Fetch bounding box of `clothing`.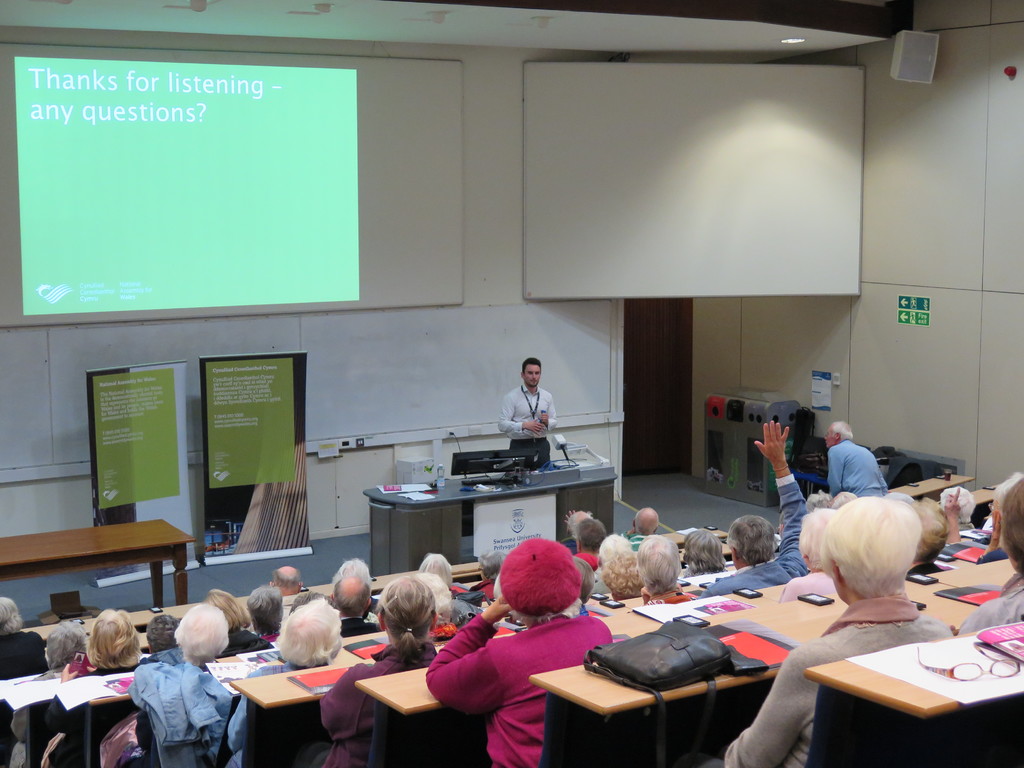
Bbox: box=[425, 614, 616, 767].
